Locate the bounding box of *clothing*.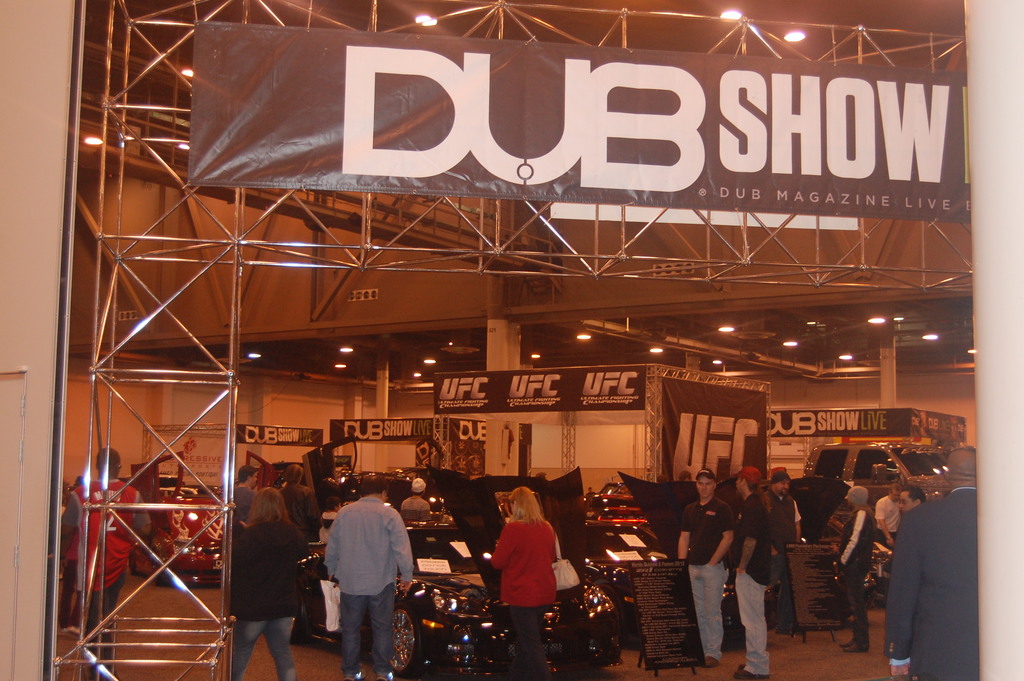
Bounding box: [887,470,993,677].
